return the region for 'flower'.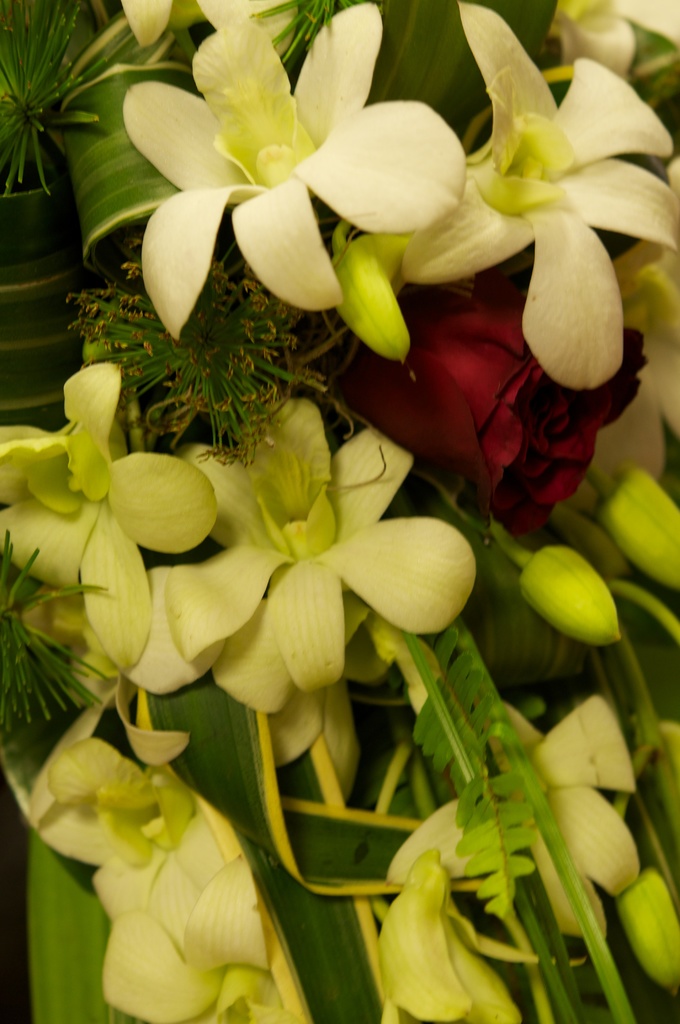
<bbox>338, 0, 679, 403</bbox>.
